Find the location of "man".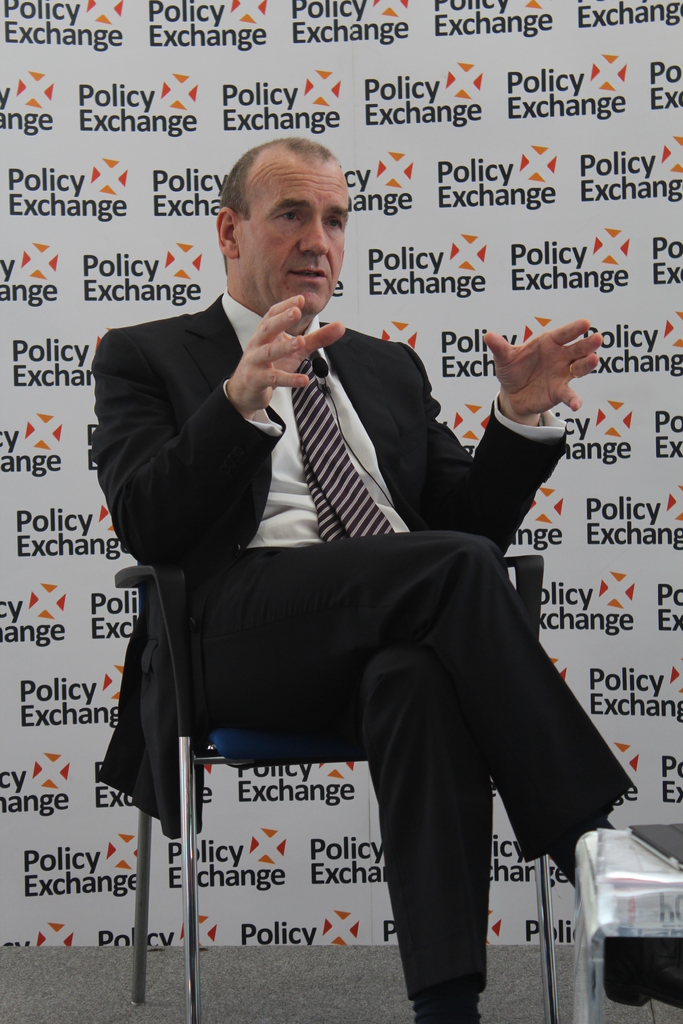
Location: box(89, 161, 580, 903).
